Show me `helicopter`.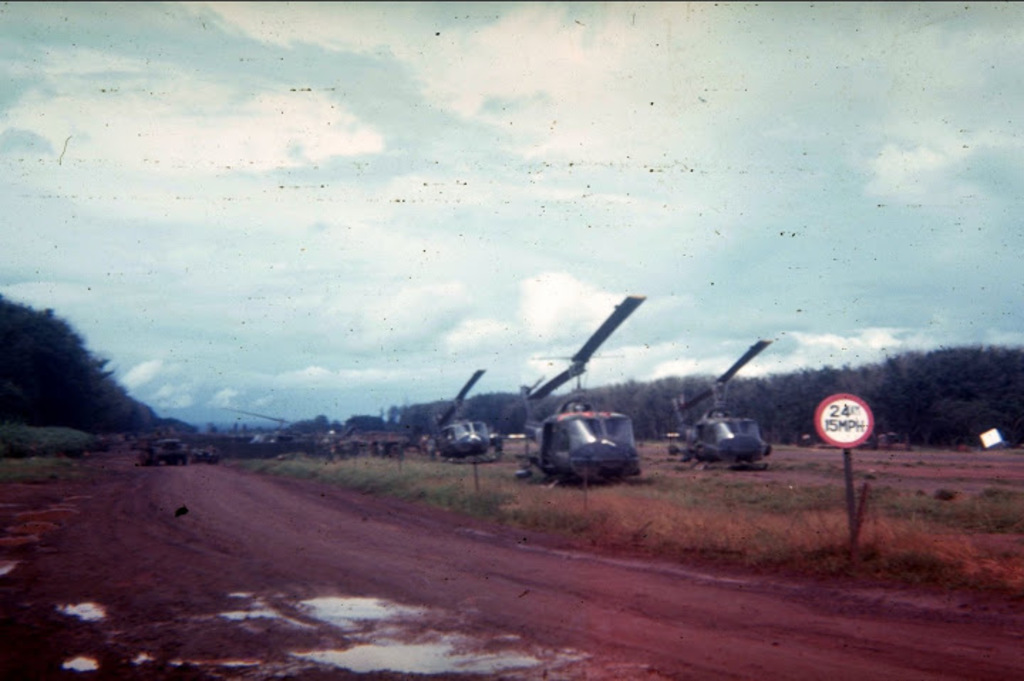
`helicopter` is here: (x1=663, y1=334, x2=772, y2=475).
